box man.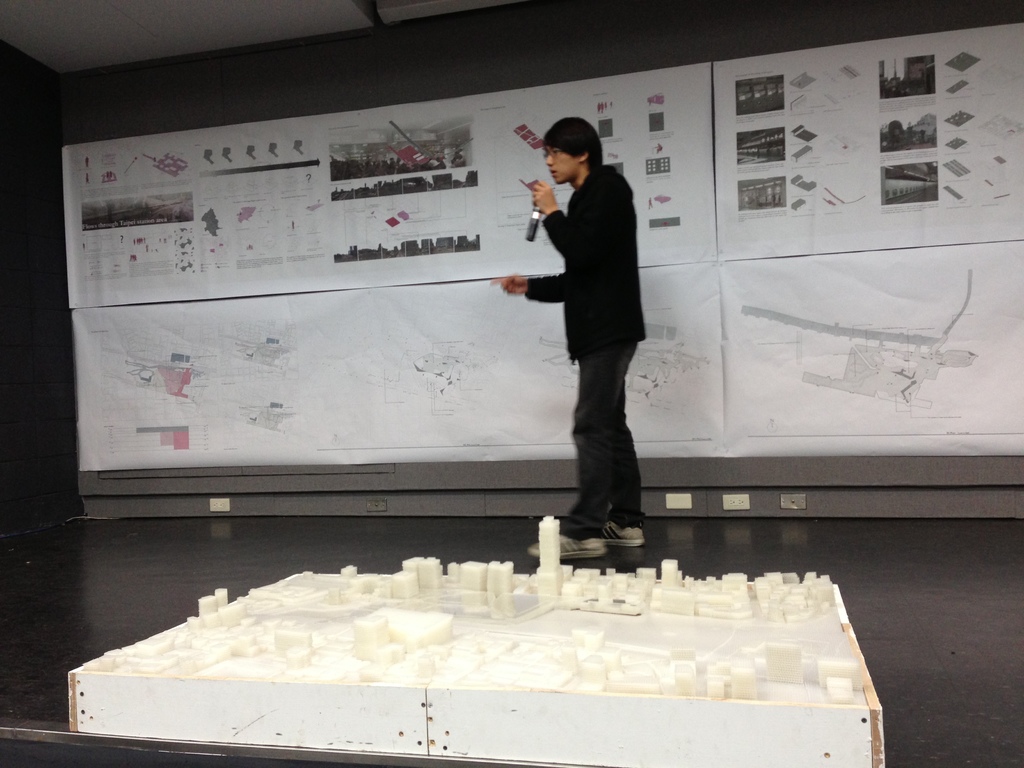
bbox(508, 112, 671, 552).
